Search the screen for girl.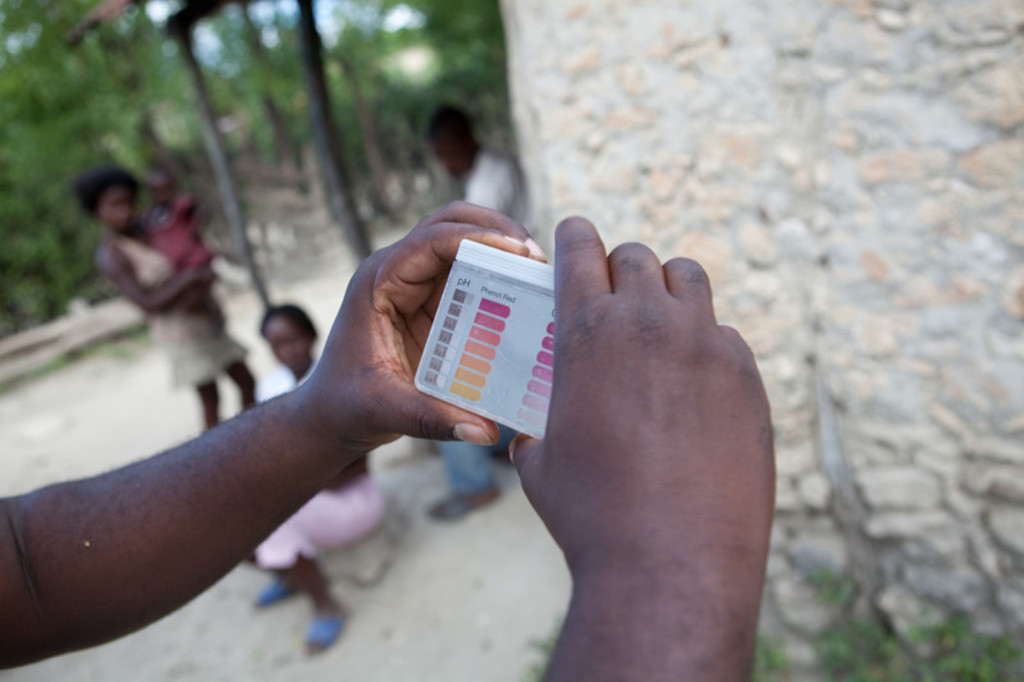
Found at <region>64, 163, 261, 436</region>.
